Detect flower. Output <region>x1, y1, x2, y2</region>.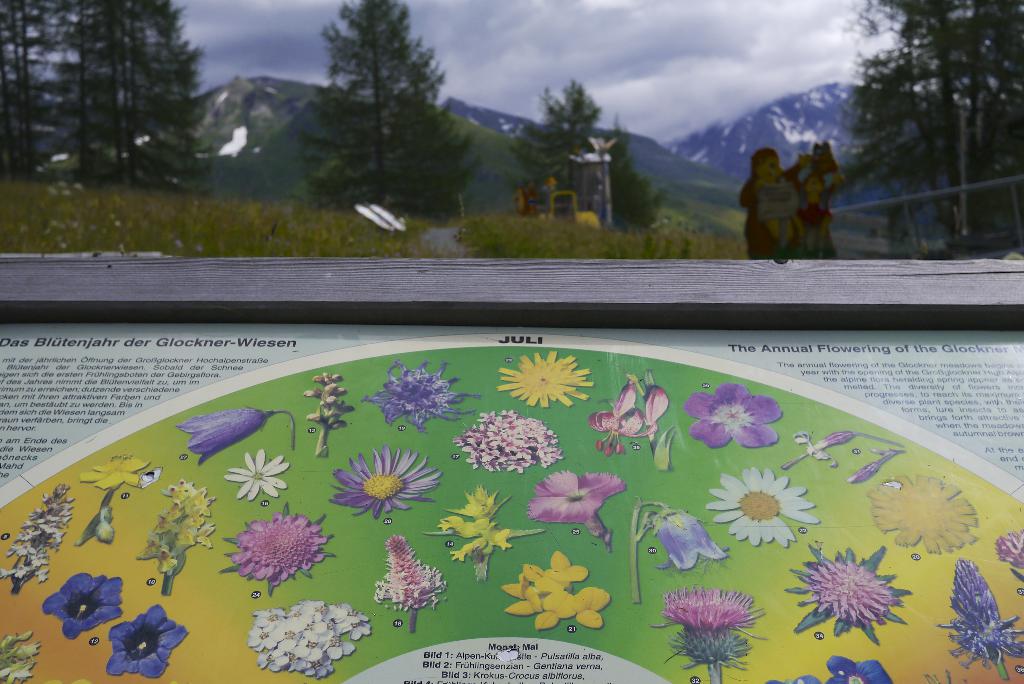
<region>0, 632, 42, 683</region>.
